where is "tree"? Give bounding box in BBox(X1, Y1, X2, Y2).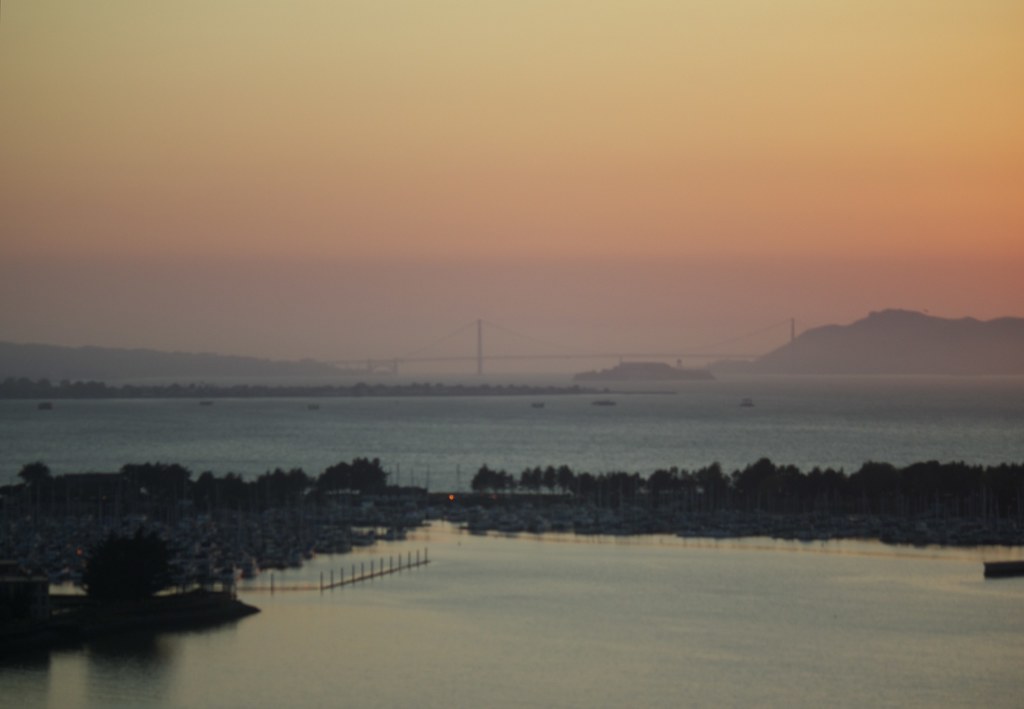
BBox(110, 462, 191, 492).
